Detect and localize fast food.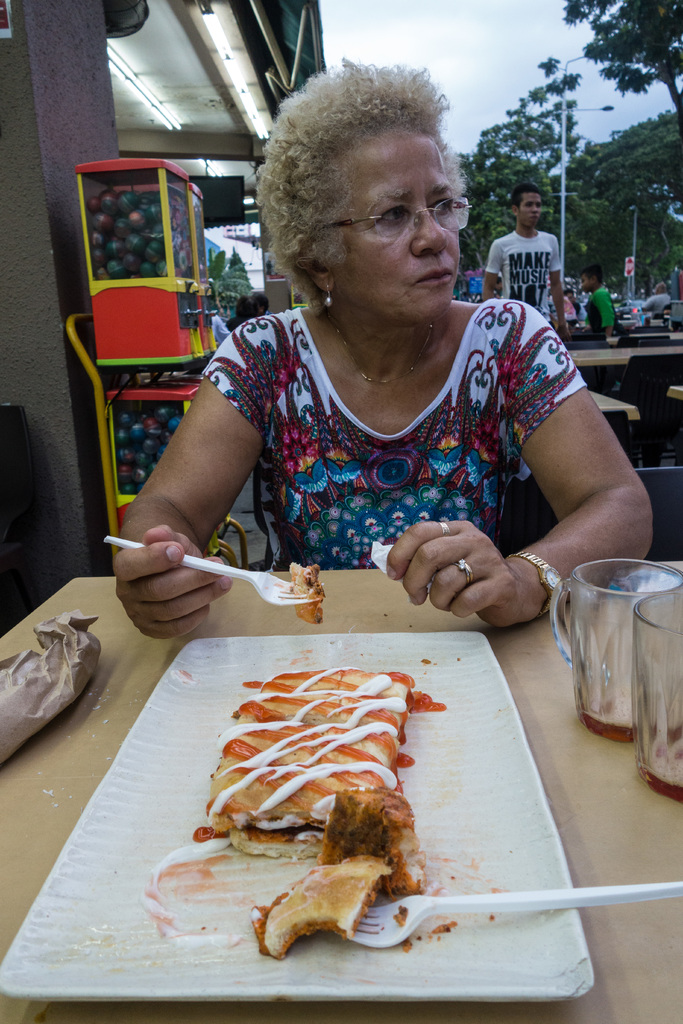
Localized at bbox=[270, 861, 415, 947].
